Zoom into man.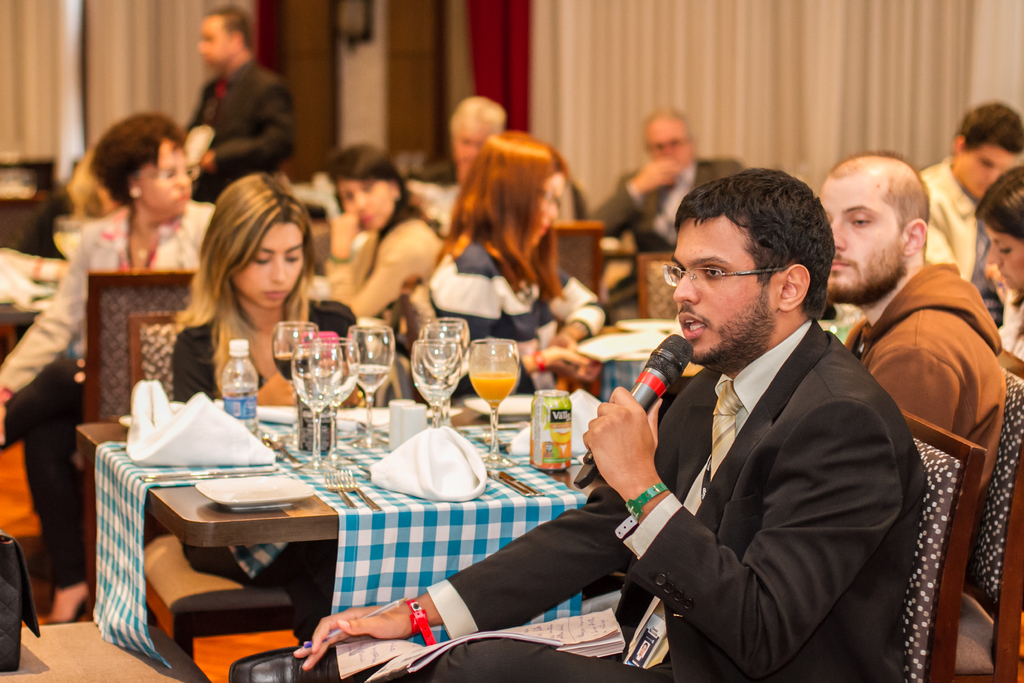
Zoom target: box(911, 99, 1023, 329).
